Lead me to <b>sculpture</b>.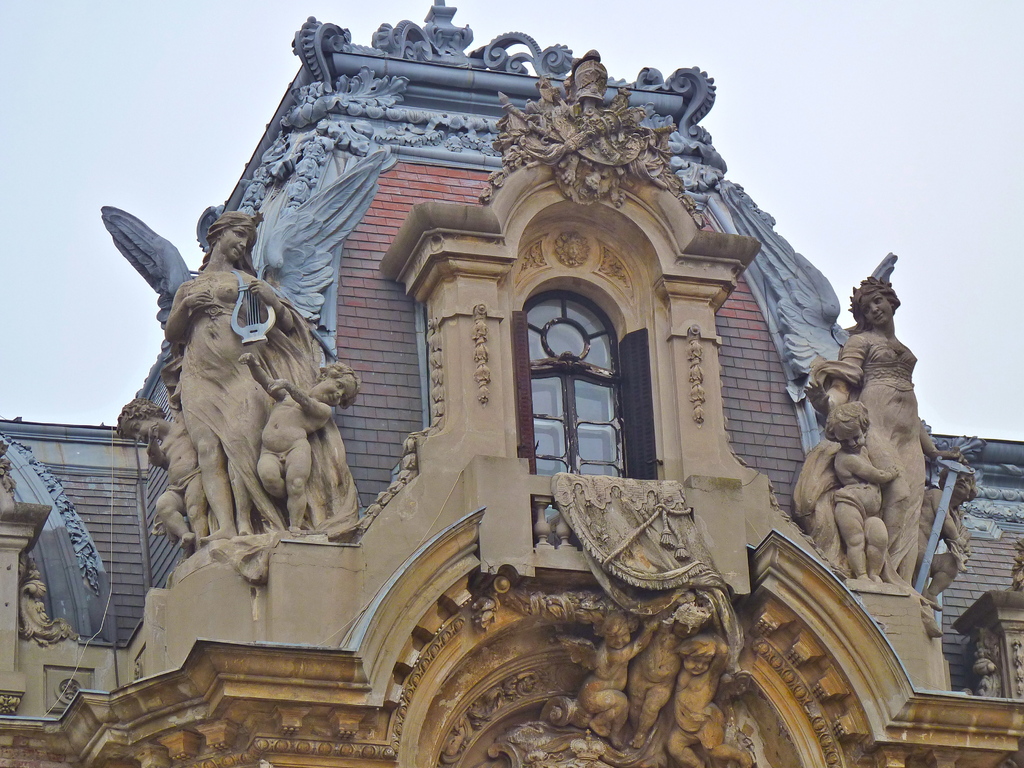
Lead to box=[173, 223, 351, 550].
